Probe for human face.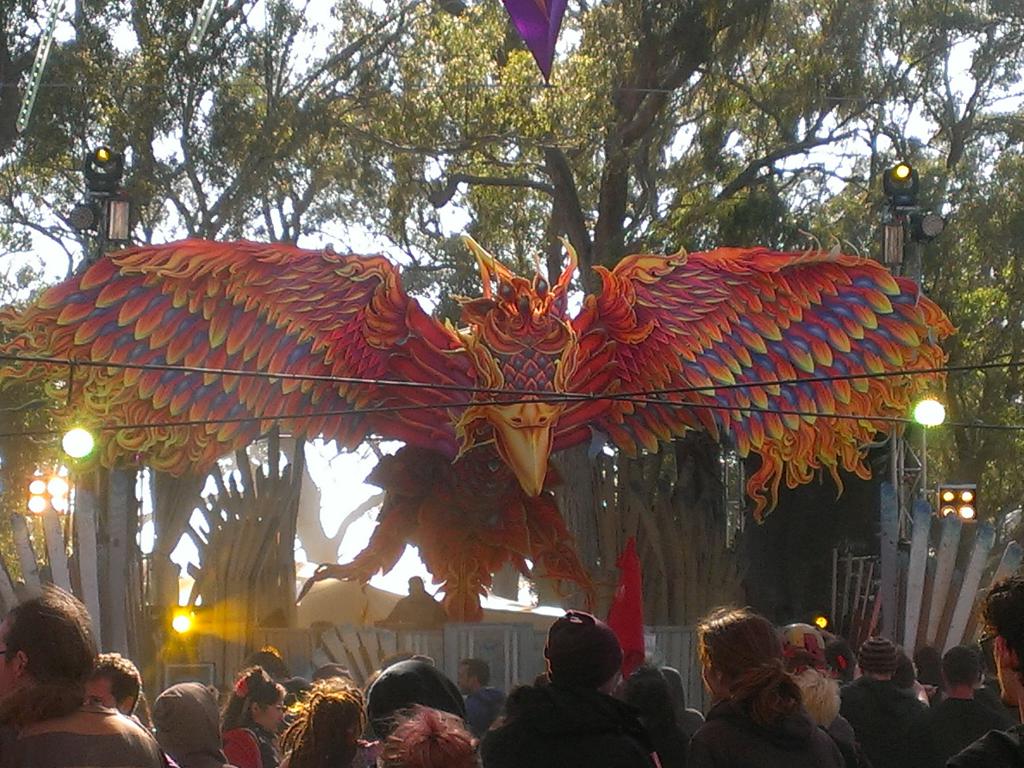
Probe result: 991, 636, 1016, 701.
